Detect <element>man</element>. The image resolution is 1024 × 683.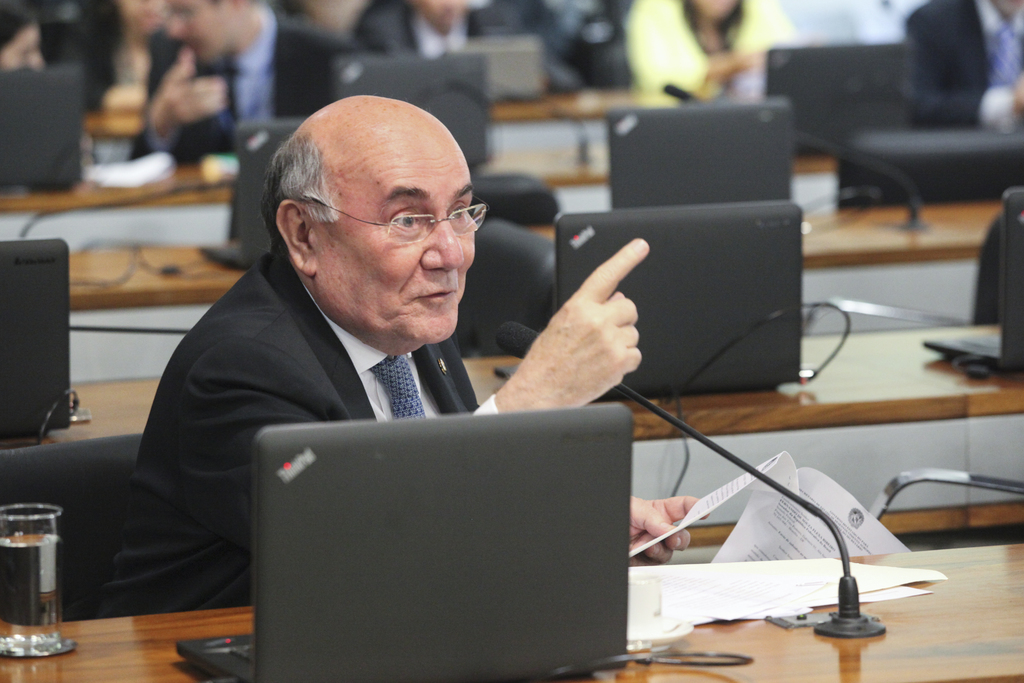
(x1=360, y1=0, x2=584, y2=97).
